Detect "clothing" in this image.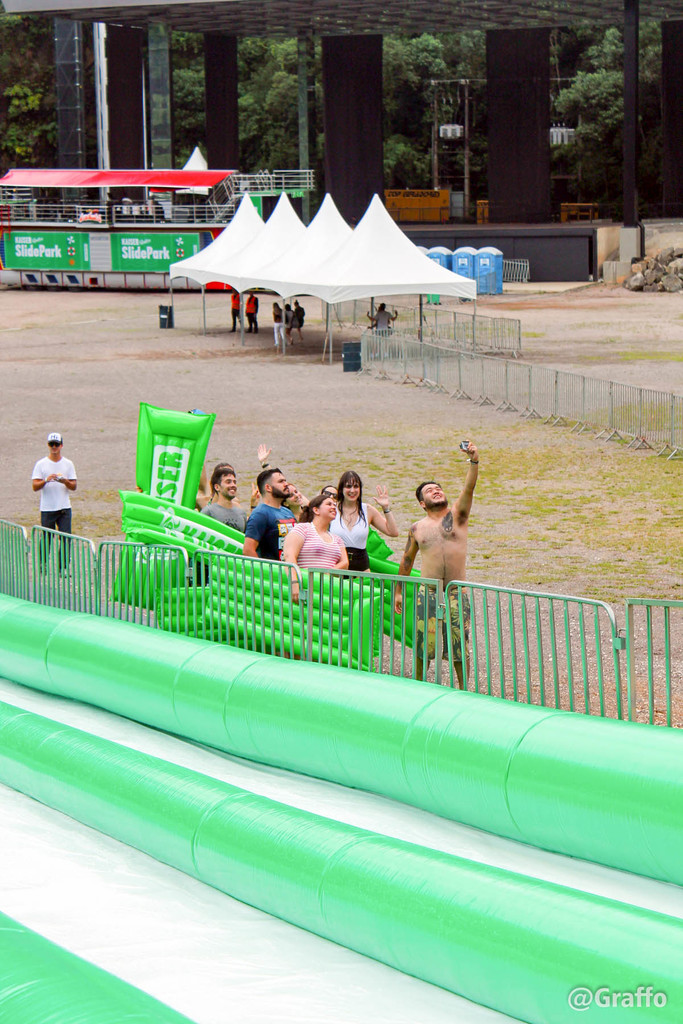
Detection: select_region(295, 521, 342, 573).
